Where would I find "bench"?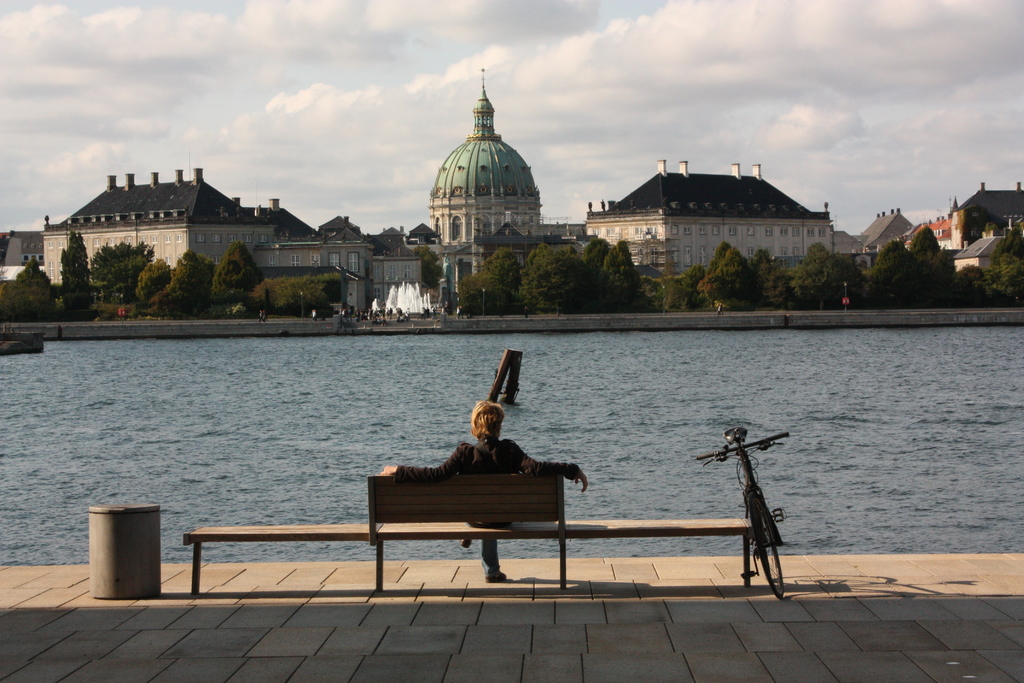
At (366, 474, 566, 594).
